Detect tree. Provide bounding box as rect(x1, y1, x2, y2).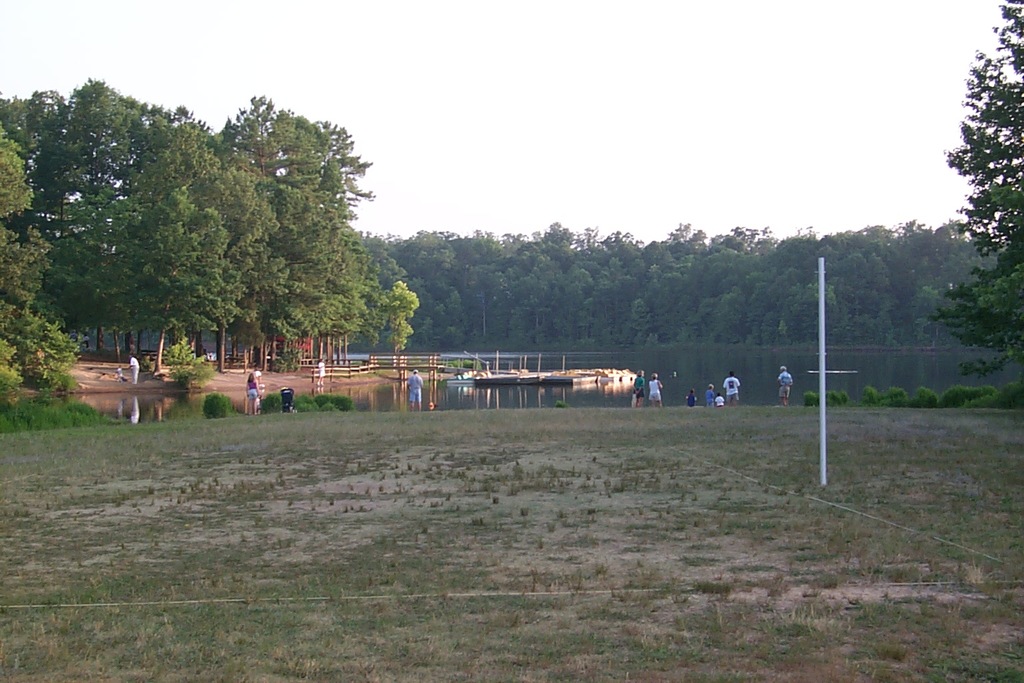
rect(189, 97, 383, 366).
